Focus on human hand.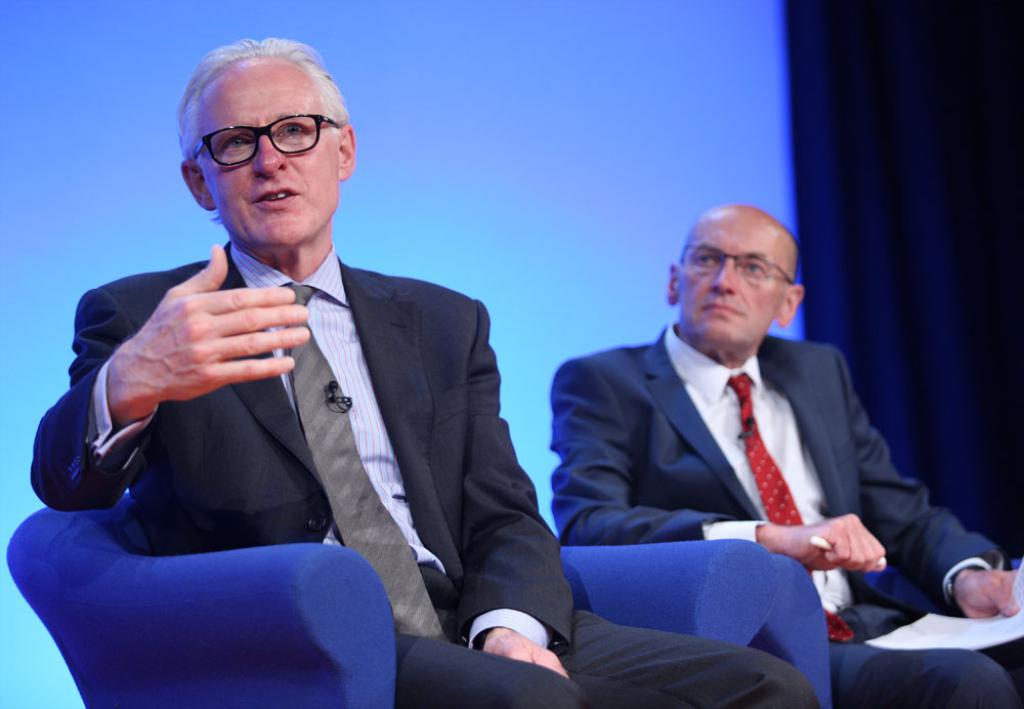
Focused at rect(952, 569, 1021, 618).
